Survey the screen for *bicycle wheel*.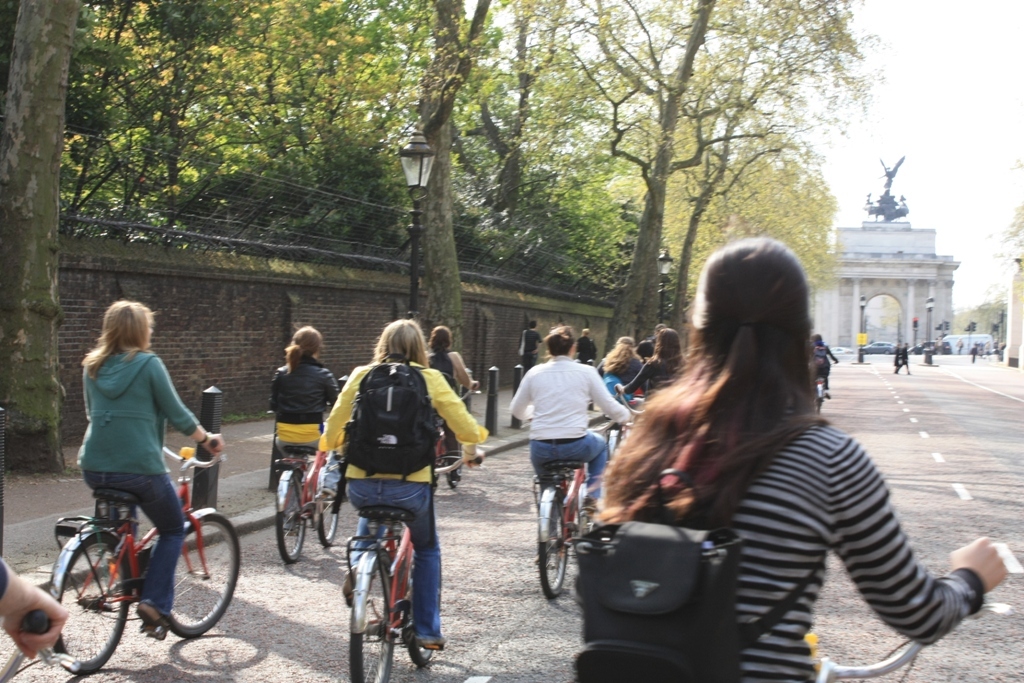
Survey found: <box>402,560,431,663</box>.
